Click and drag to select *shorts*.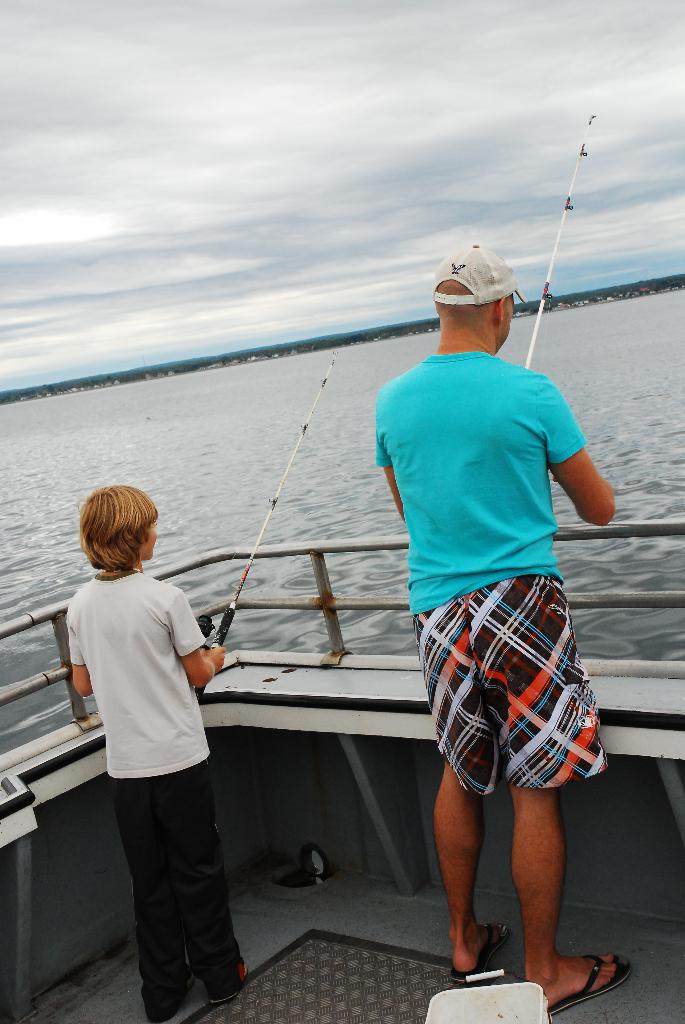
Selection: {"x1": 424, "y1": 607, "x2": 595, "y2": 775}.
